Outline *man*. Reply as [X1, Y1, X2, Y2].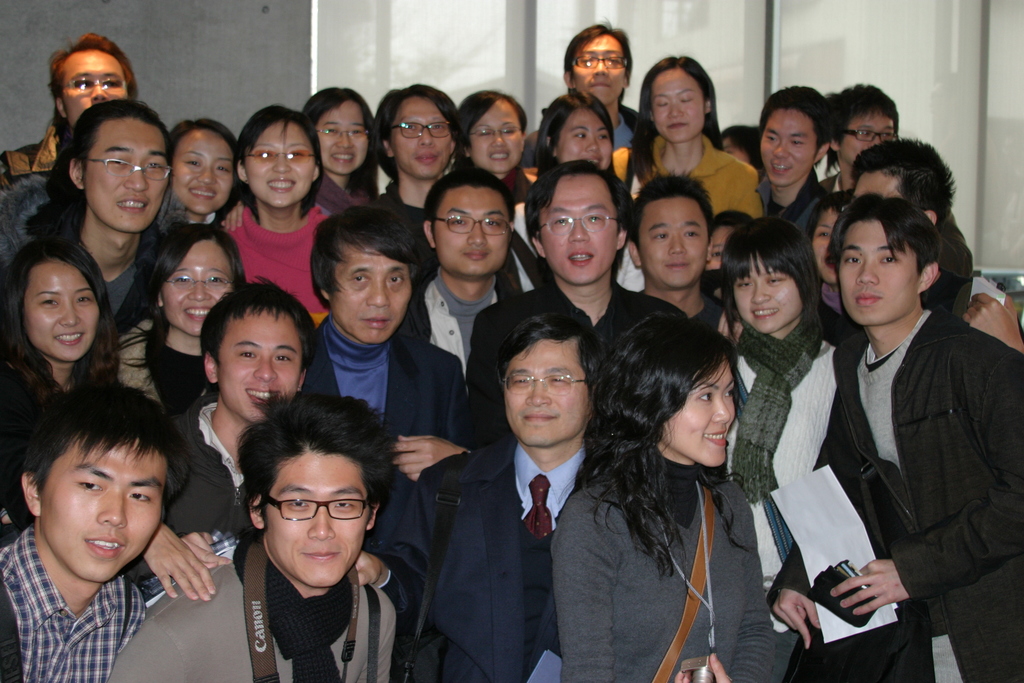
[820, 82, 911, 197].
